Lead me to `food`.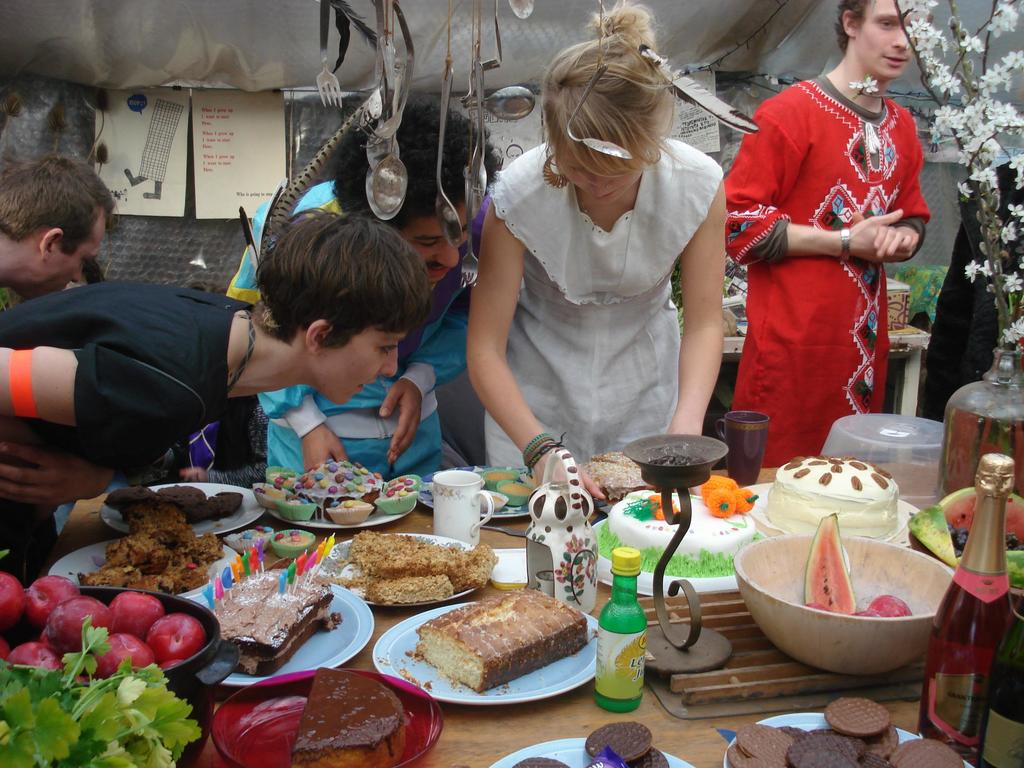
Lead to x1=227, y1=527, x2=266, y2=550.
